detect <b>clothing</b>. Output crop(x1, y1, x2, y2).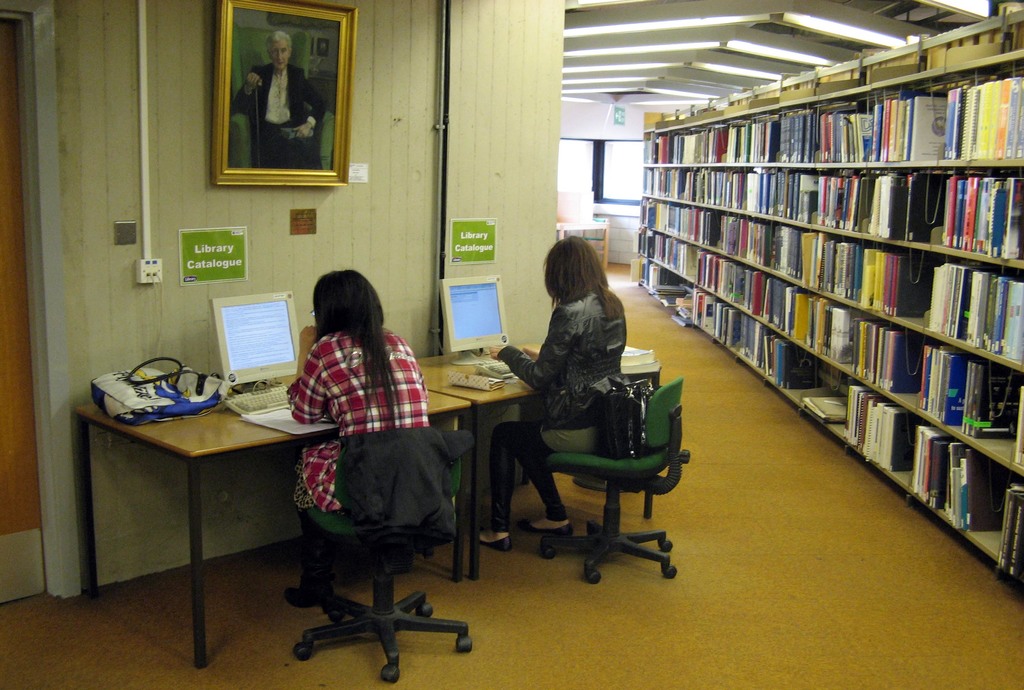
crop(229, 59, 328, 178).
